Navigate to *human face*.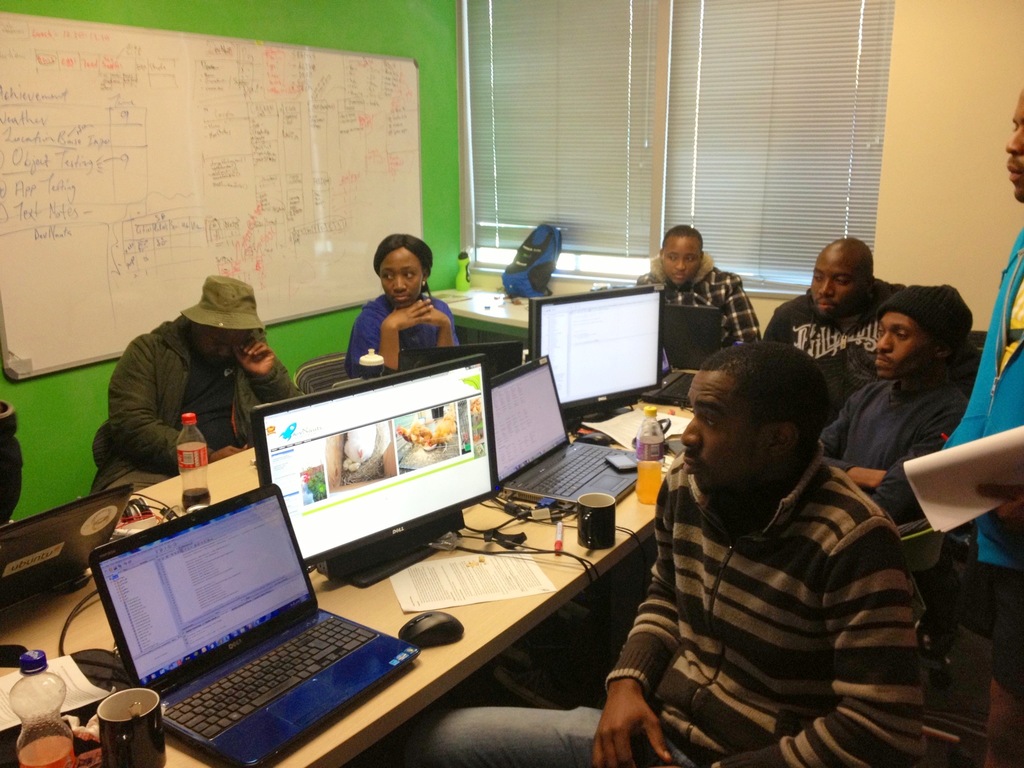
Navigation target: left=665, top=234, right=700, bottom=283.
